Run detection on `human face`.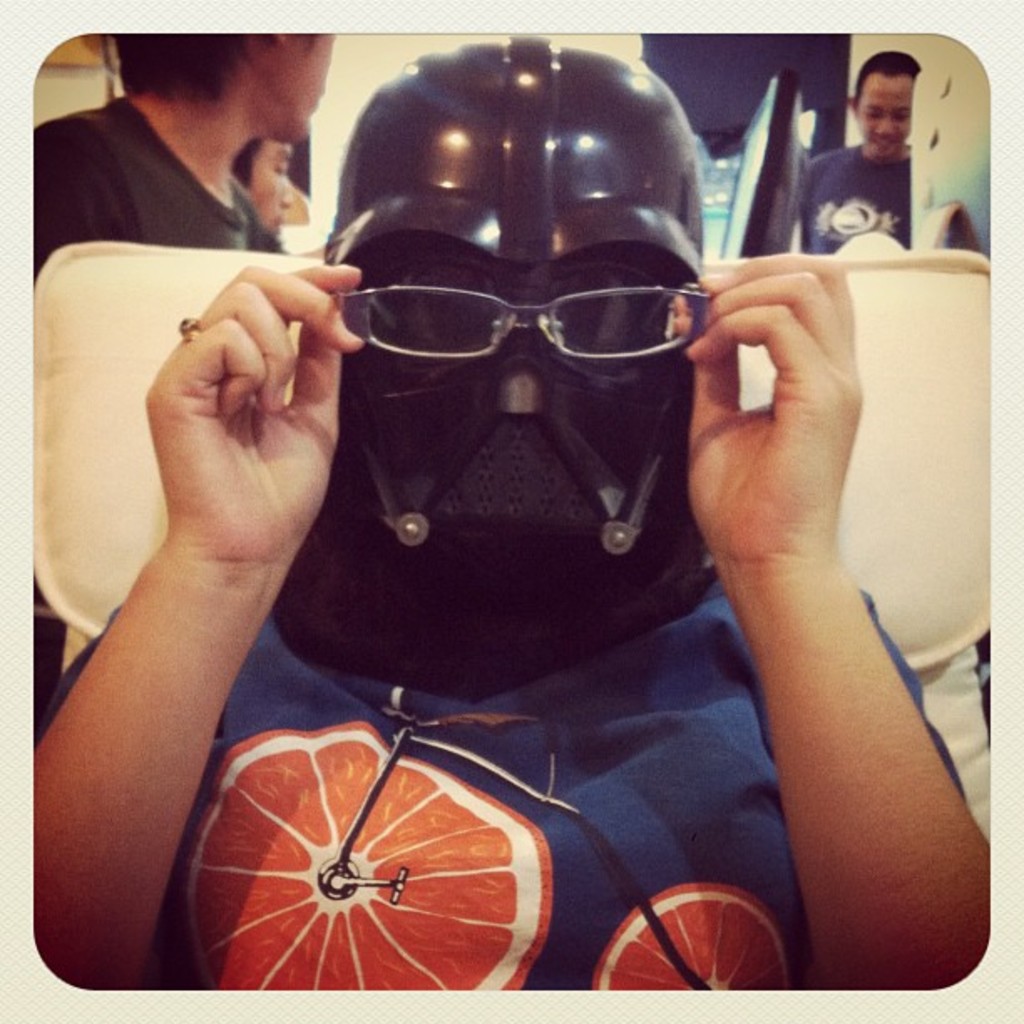
Result: BBox(253, 37, 336, 134).
